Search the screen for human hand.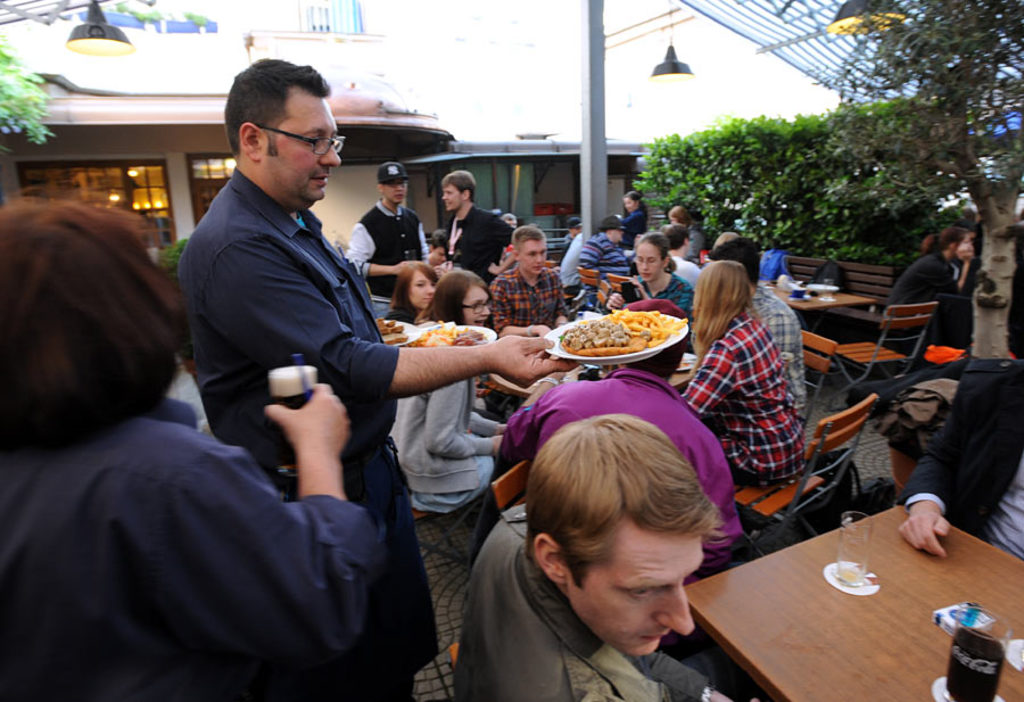
Found at left=897, top=507, right=955, bottom=561.
